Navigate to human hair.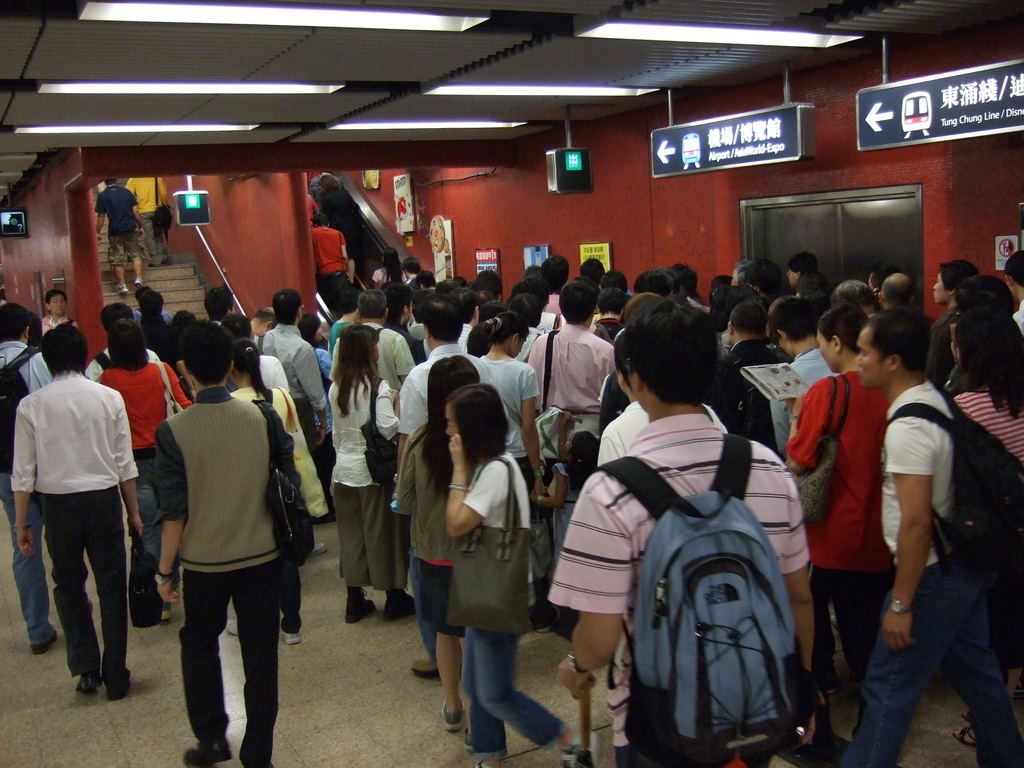
Navigation target: (x1=938, y1=259, x2=983, y2=303).
